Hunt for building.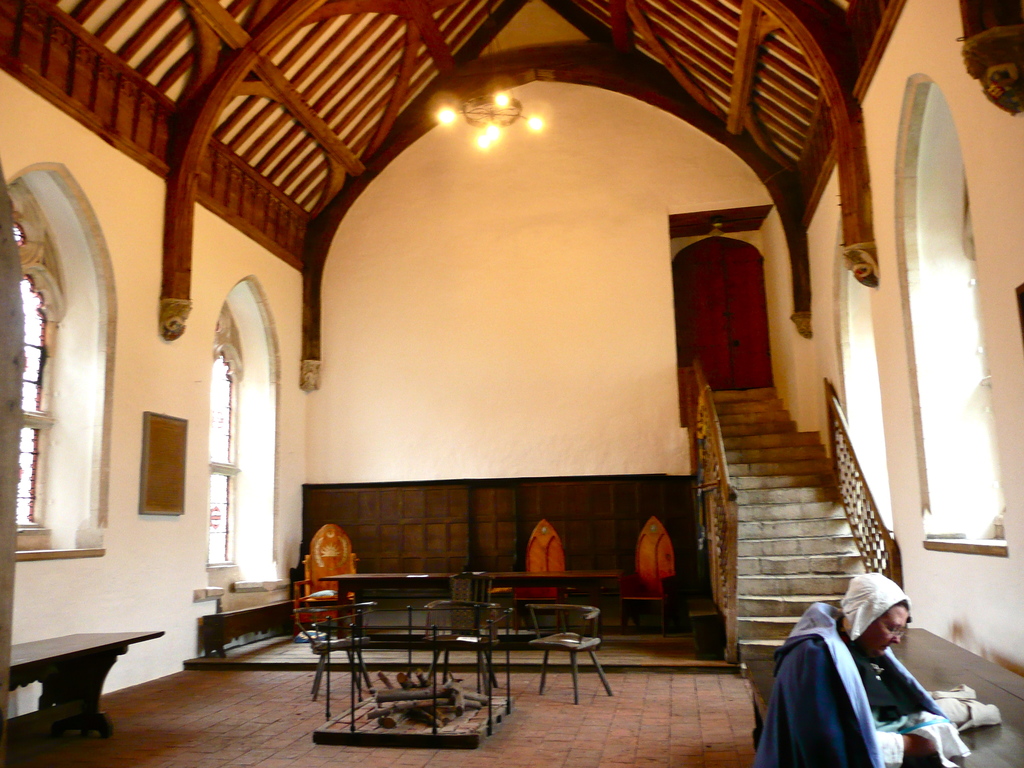
Hunted down at [0,0,1023,767].
